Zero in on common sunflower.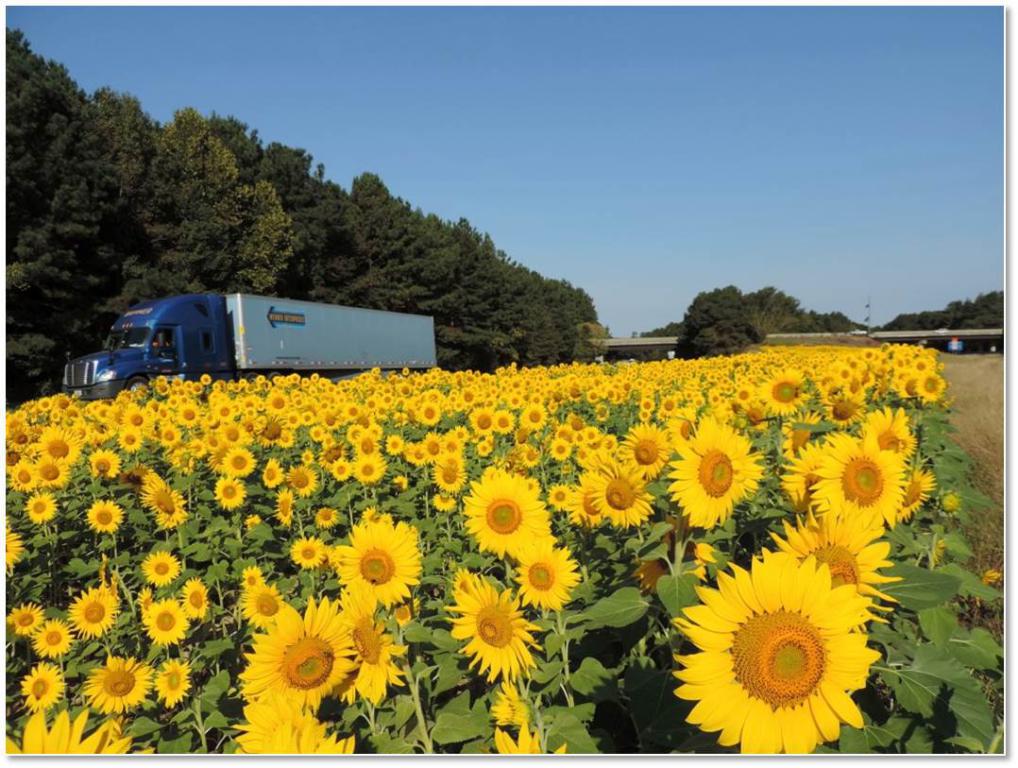
Zeroed in: Rect(161, 650, 189, 708).
